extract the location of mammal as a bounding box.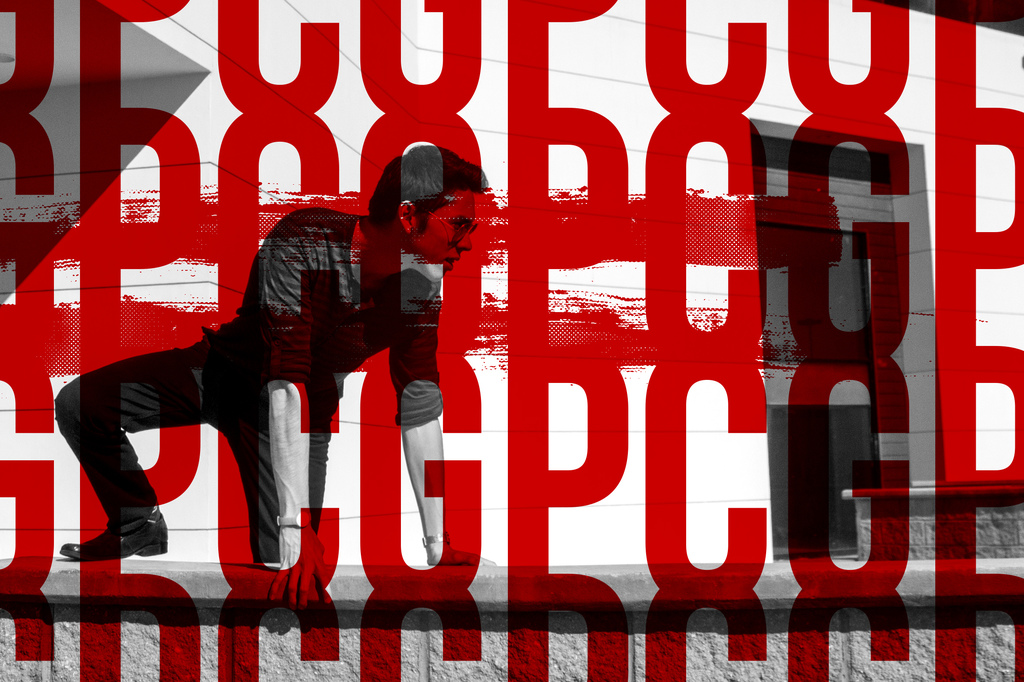
l=48, t=132, r=502, b=605.
